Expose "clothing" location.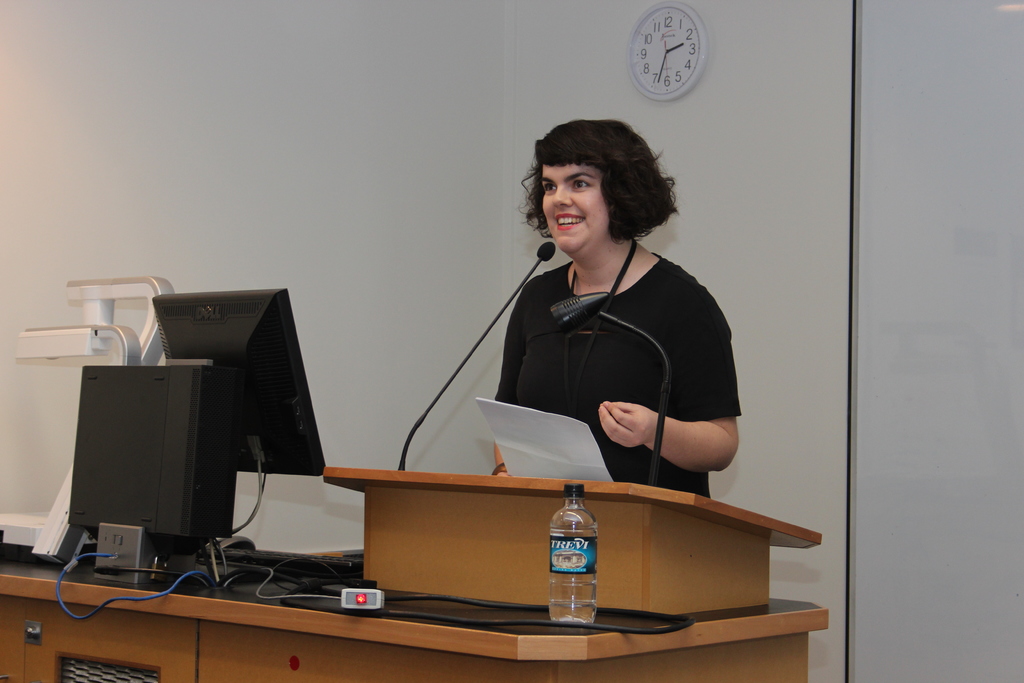
Exposed at BBox(482, 206, 752, 506).
